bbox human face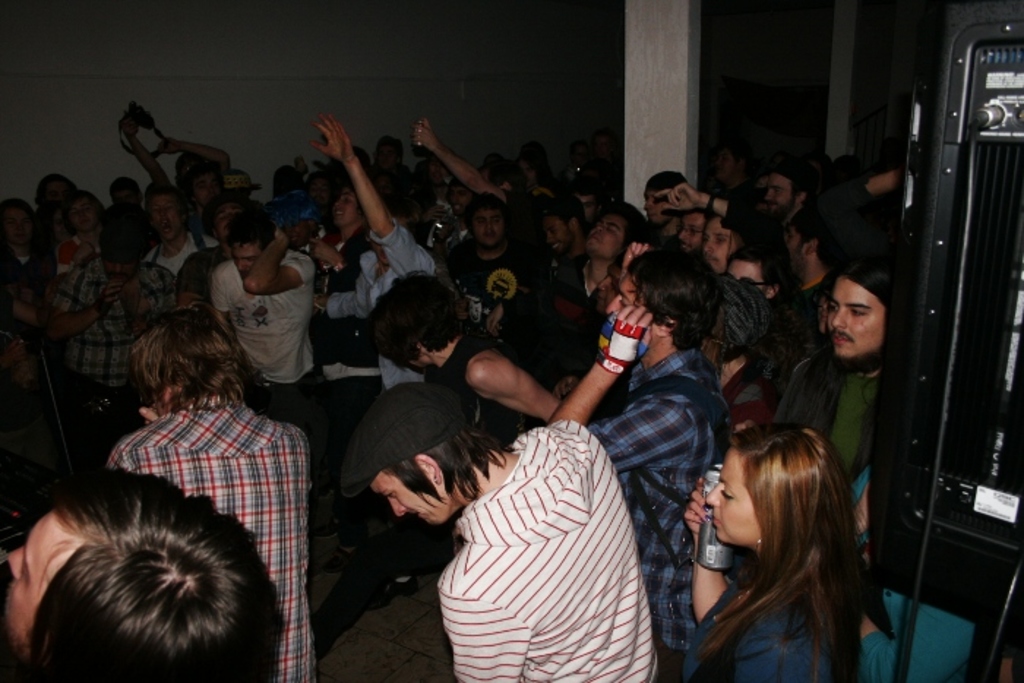
{"left": 29, "top": 173, "right": 70, "bottom": 205}
